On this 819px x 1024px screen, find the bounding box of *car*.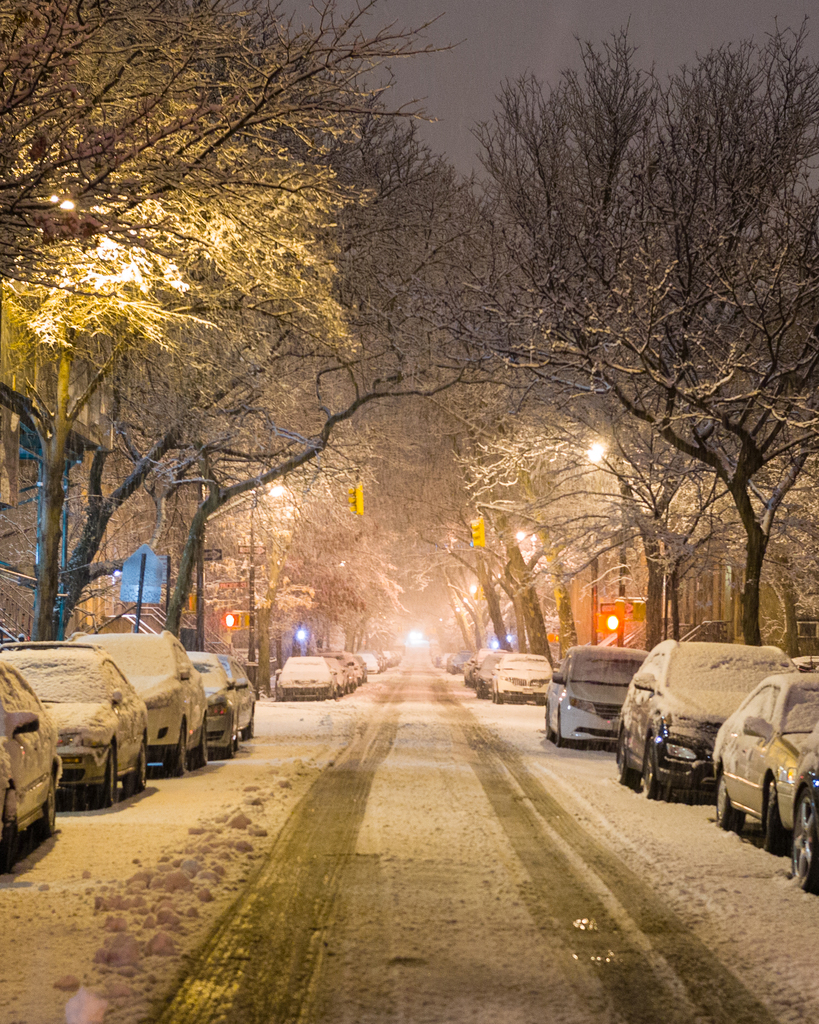
Bounding box: crop(561, 653, 654, 763).
